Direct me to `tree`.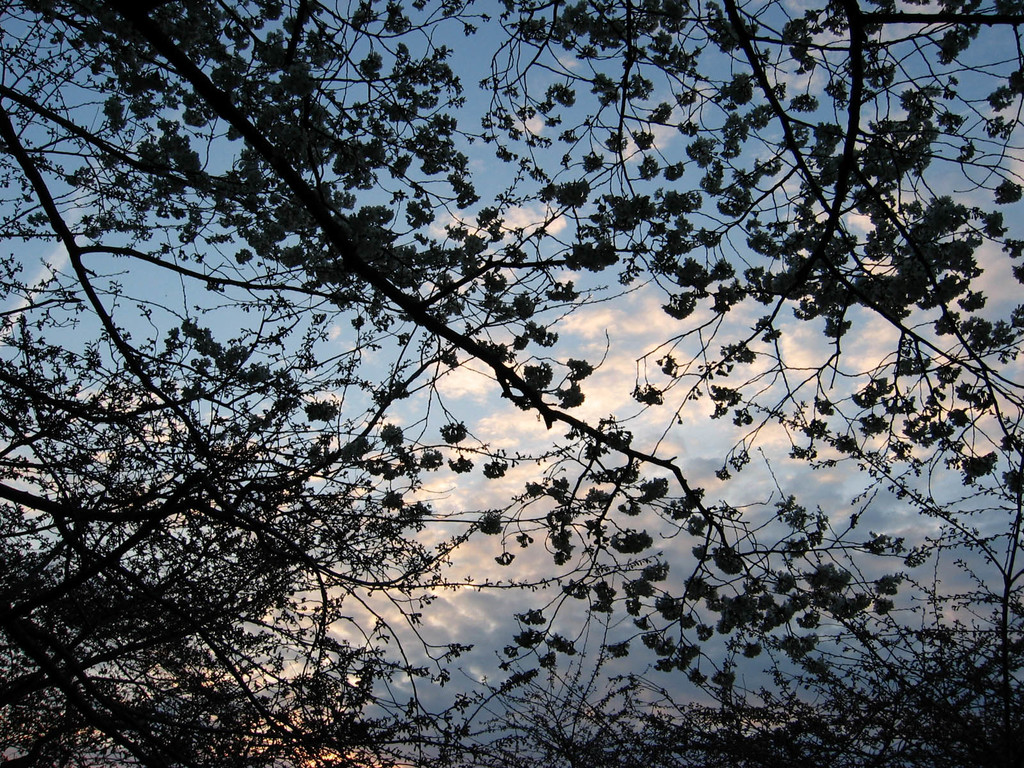
Direction: x1=0 y1=0 x2=1023 y2=767.
